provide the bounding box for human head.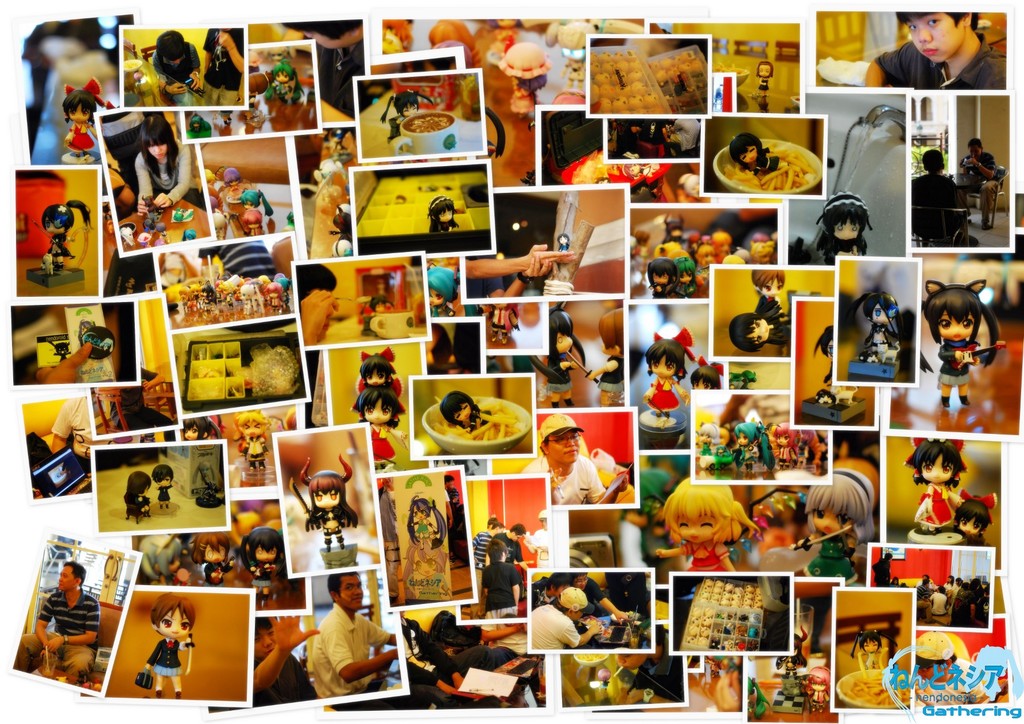
395 92 421 117.
